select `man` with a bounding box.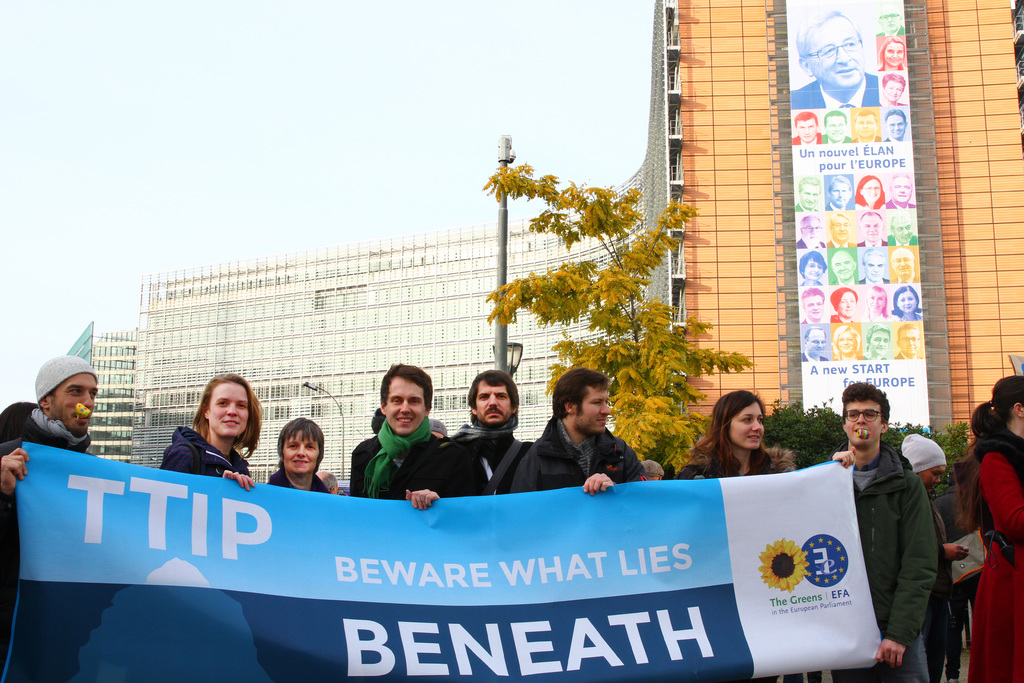
829 383 938 682.
